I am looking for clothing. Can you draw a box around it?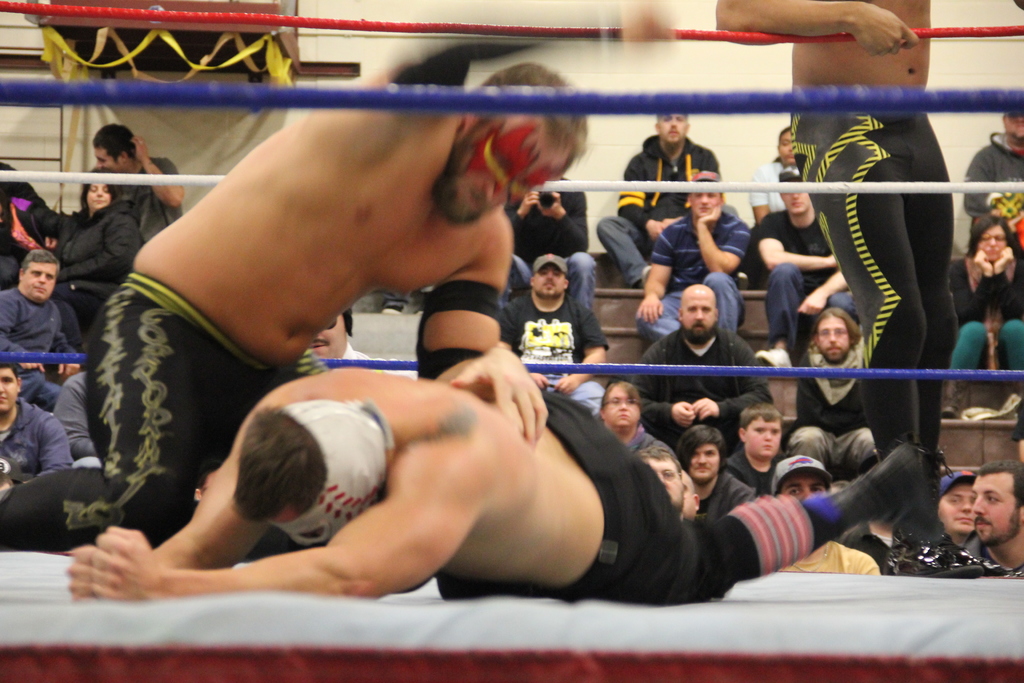
Sure, the bounding box is rect(685, 457, 756, 525).
